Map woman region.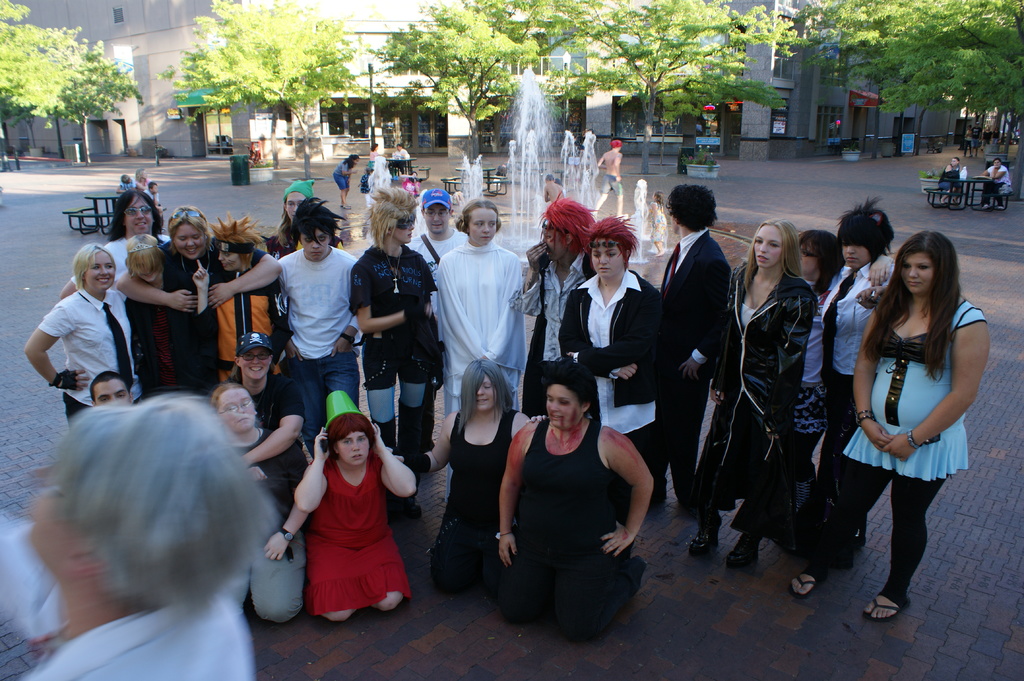
Mapped to <box>290,387,421,631</box>.
